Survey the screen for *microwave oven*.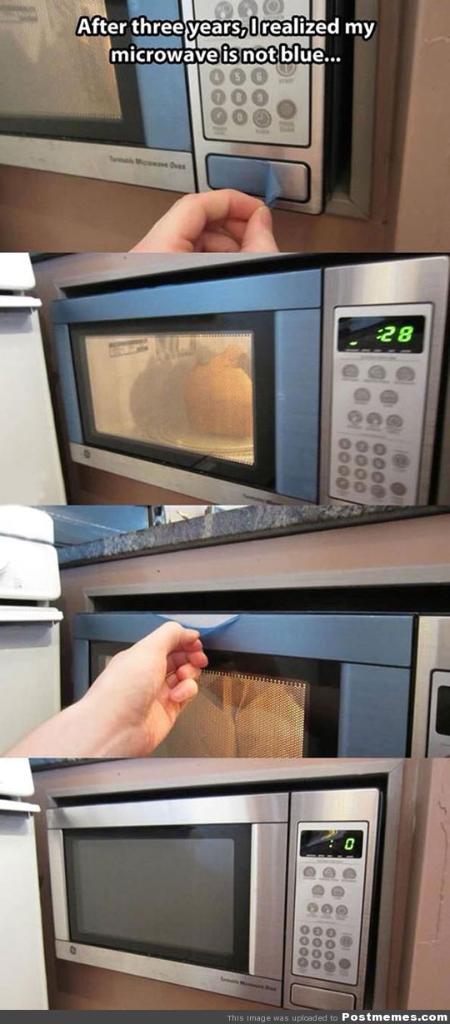
Survey found: <bbox>49, 788, 378, 1010</bbox>.
